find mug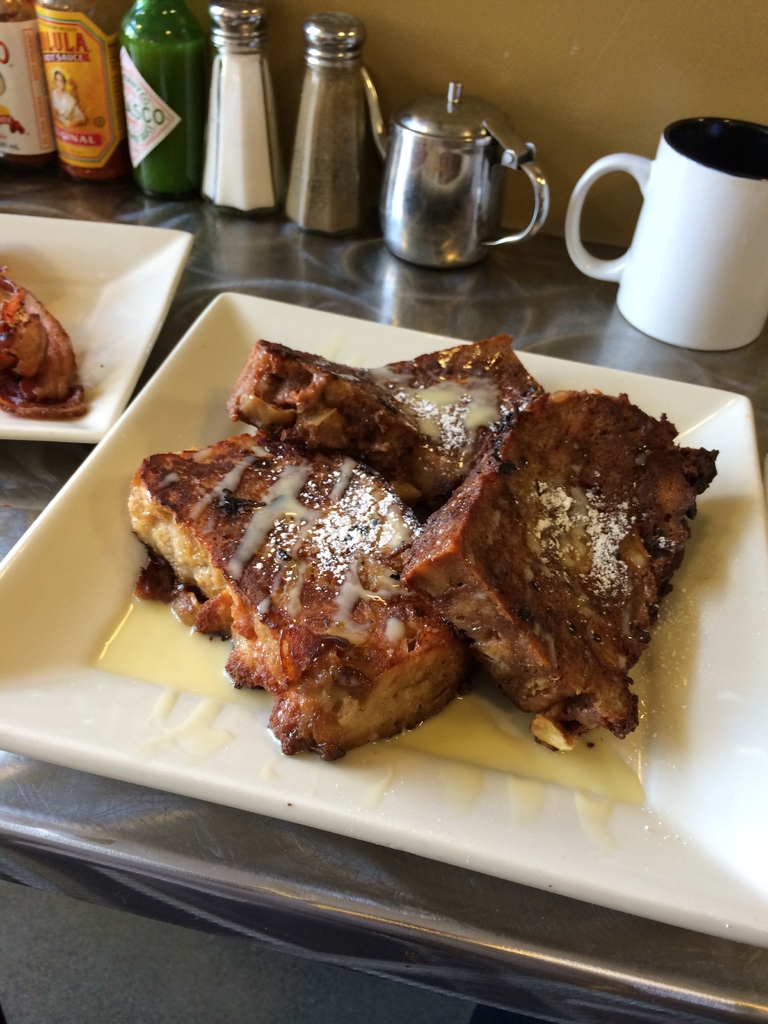
bbox(565, 120, 767, 354)
